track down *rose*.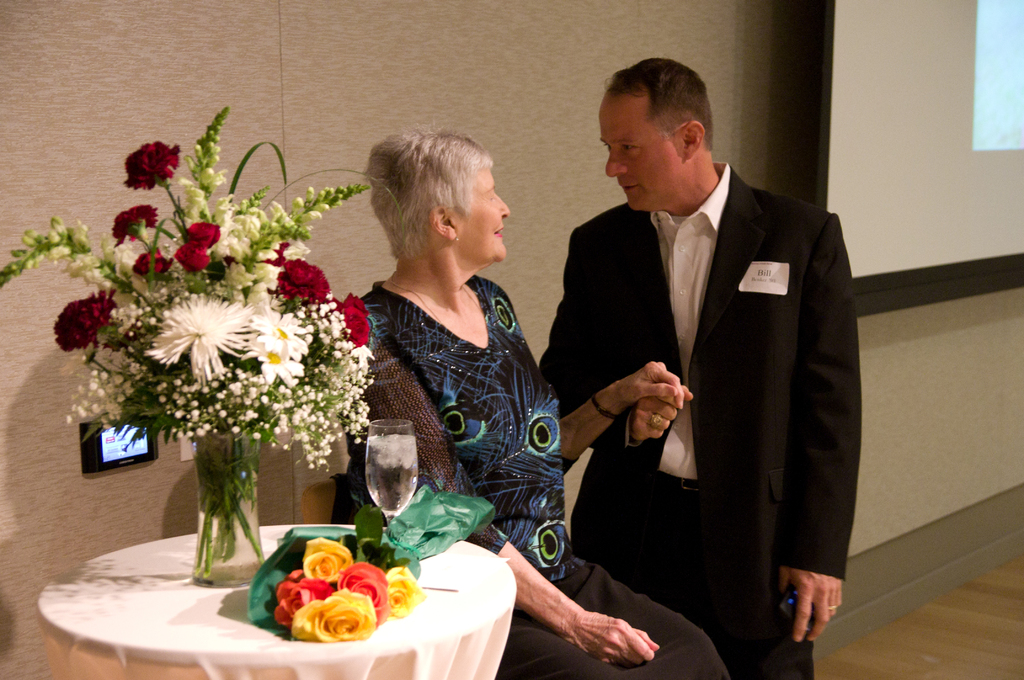
Tracked to box=[51, 297, 120, 352].
